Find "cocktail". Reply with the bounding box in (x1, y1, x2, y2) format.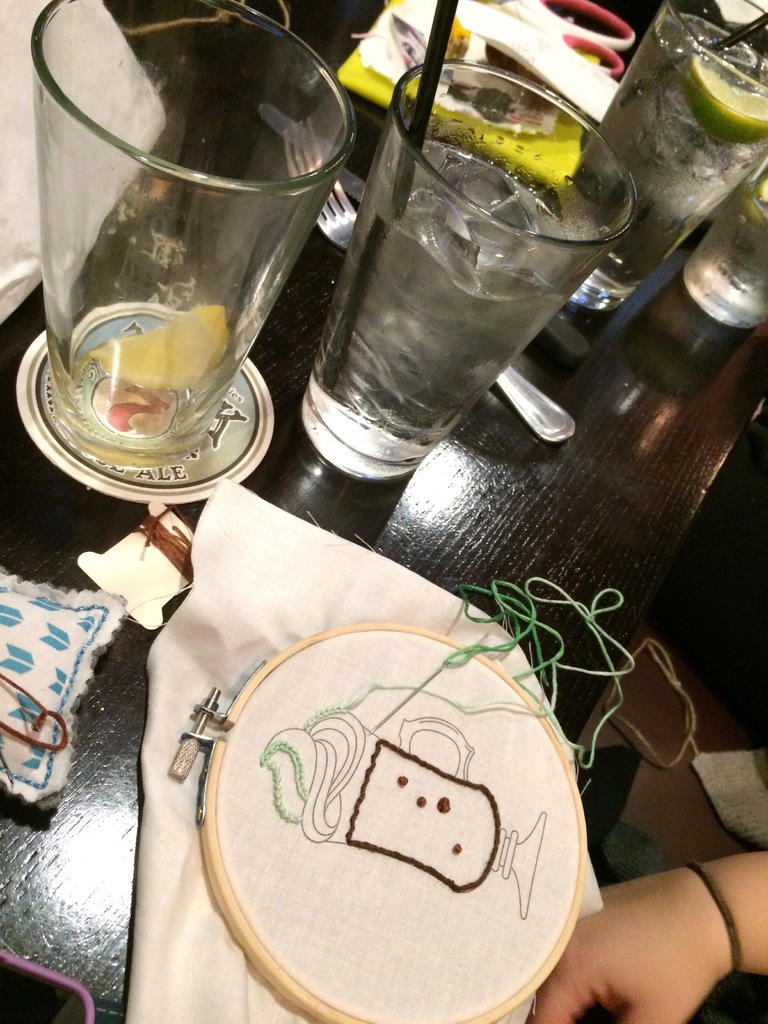
(529, 3, 767, 311).
